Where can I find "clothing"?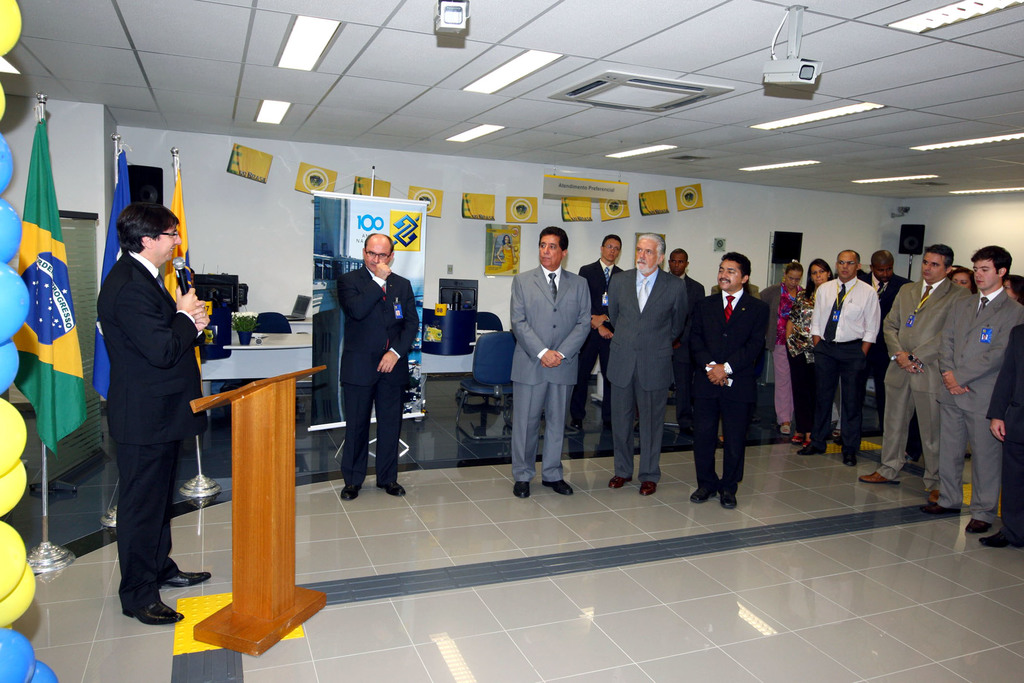
You can find it at (left=338, top=263, right=418, bottom=481).
